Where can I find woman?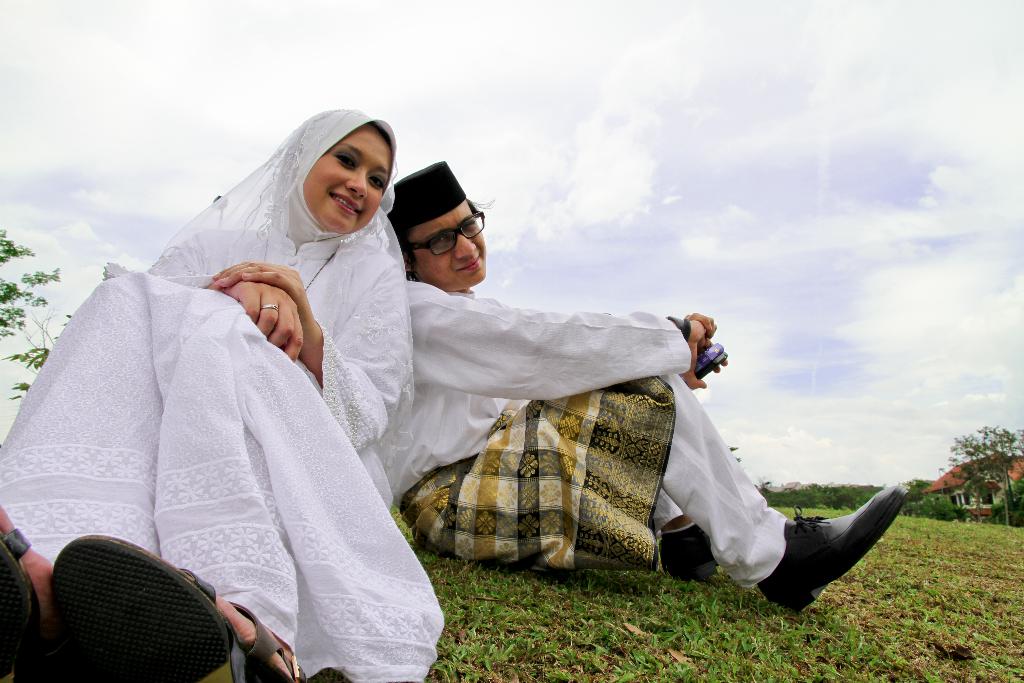
You can find it at Rect(0, 111, 444, 682).
